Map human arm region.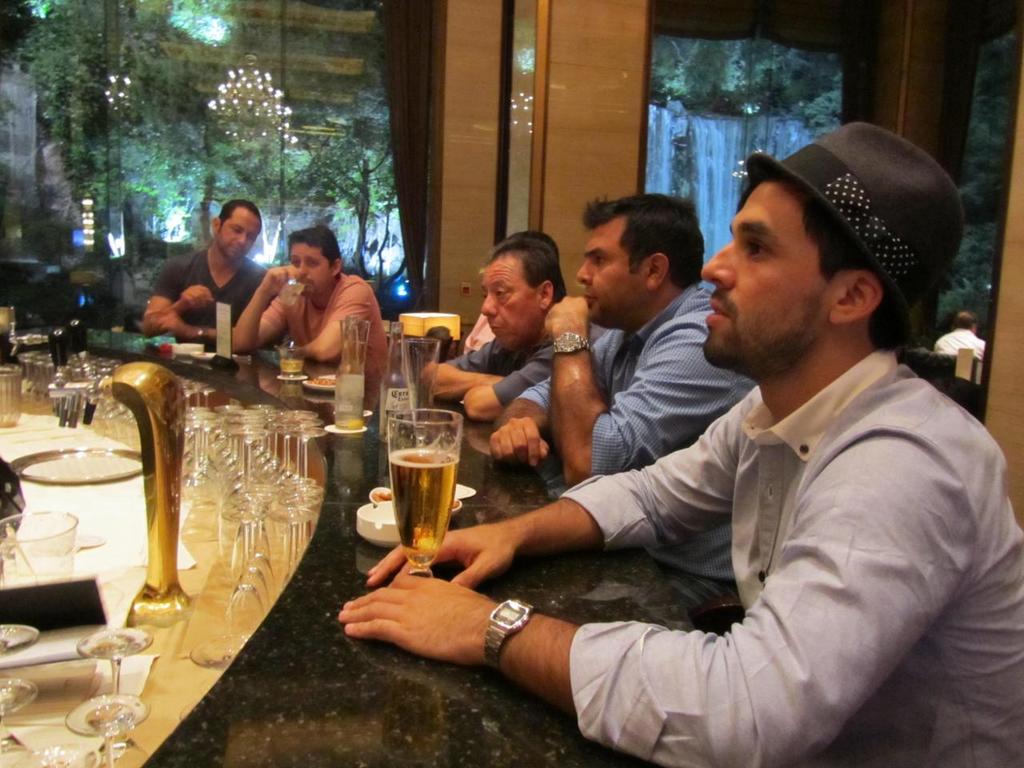
Mapped to {"left": 478, "top": 327, "right": 618, "bottom": 466}.
